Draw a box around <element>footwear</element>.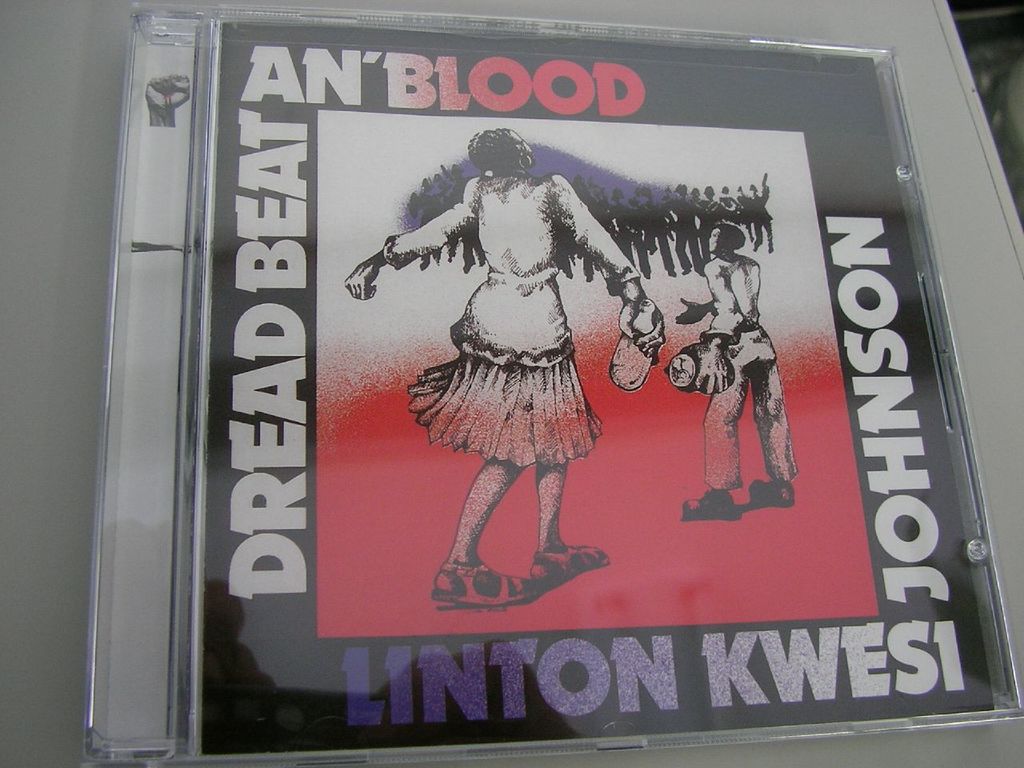
region(744, 474, 800, 508).
